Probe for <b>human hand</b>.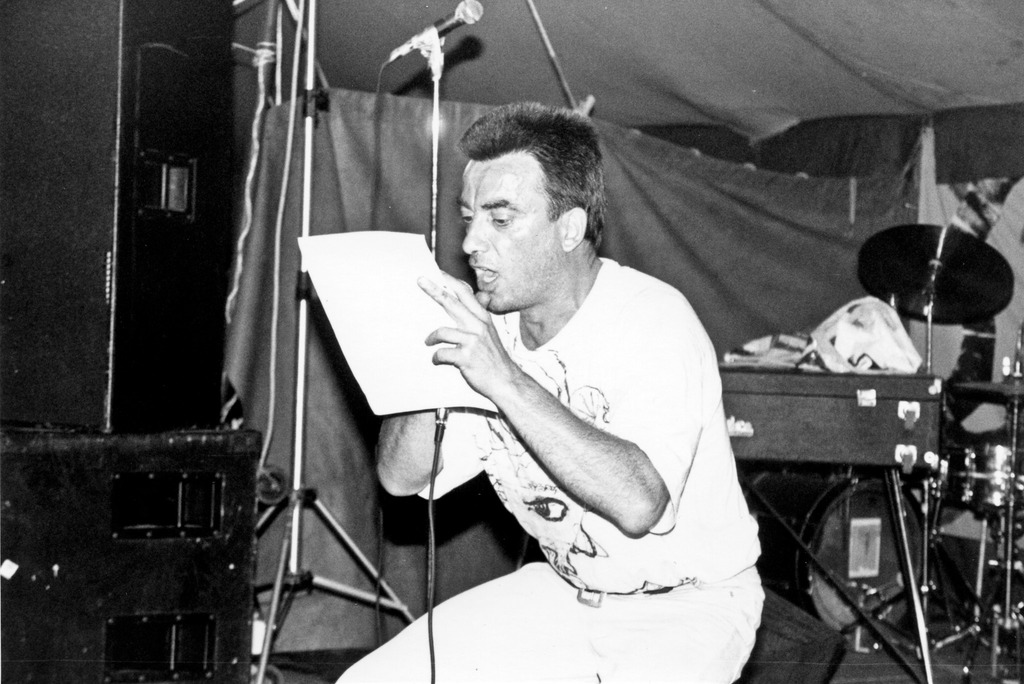
Probe result: select_region(412, 284, 547, 438).
